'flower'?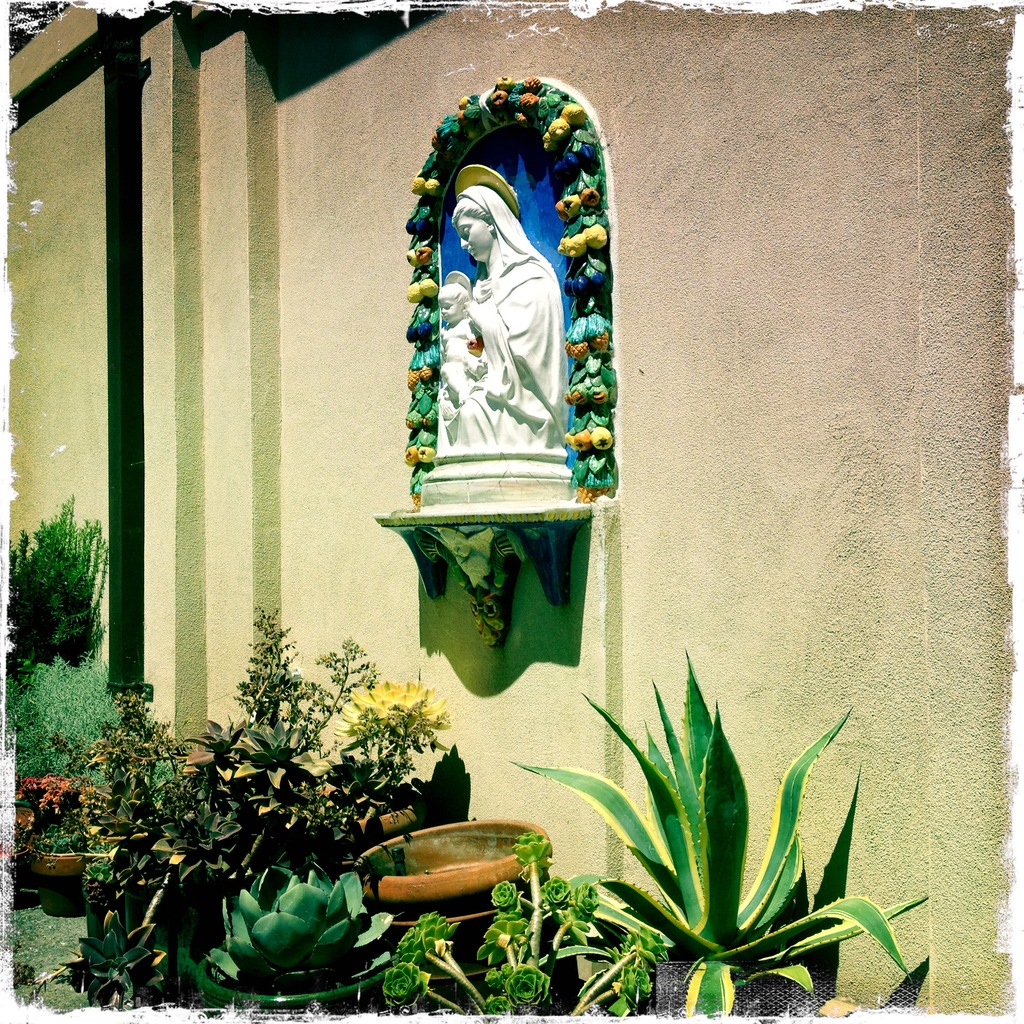
<box>545,876,570,904</box>
